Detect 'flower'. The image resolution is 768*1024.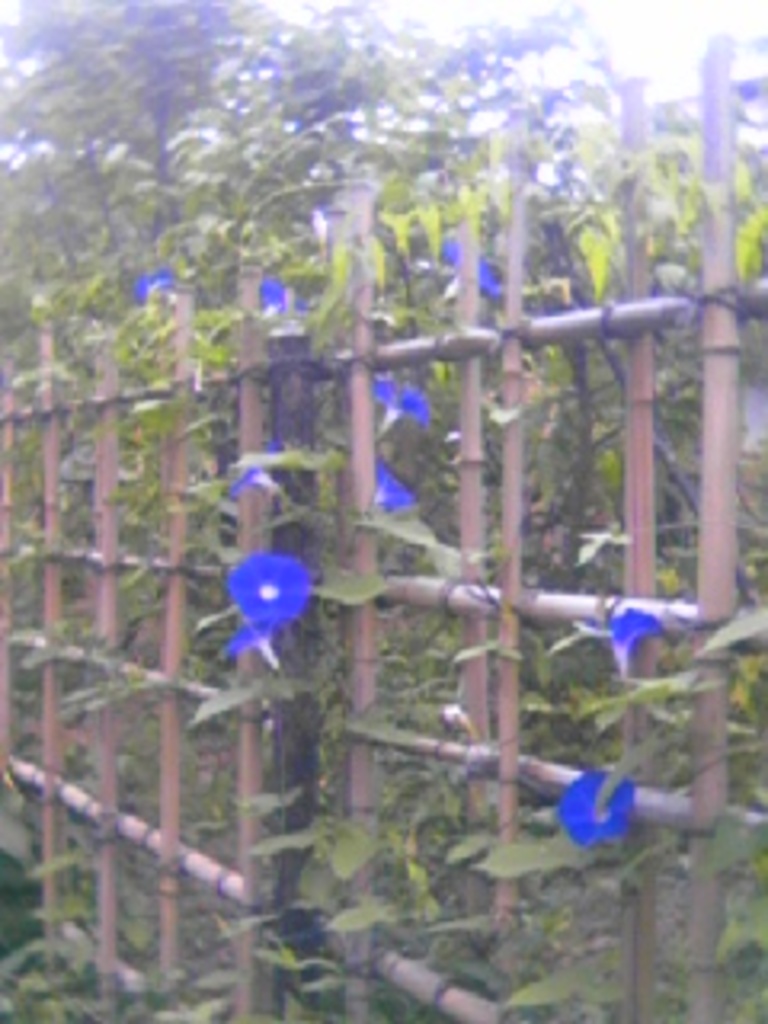
<bbox>586, 605, 662, 669</bbox>.
